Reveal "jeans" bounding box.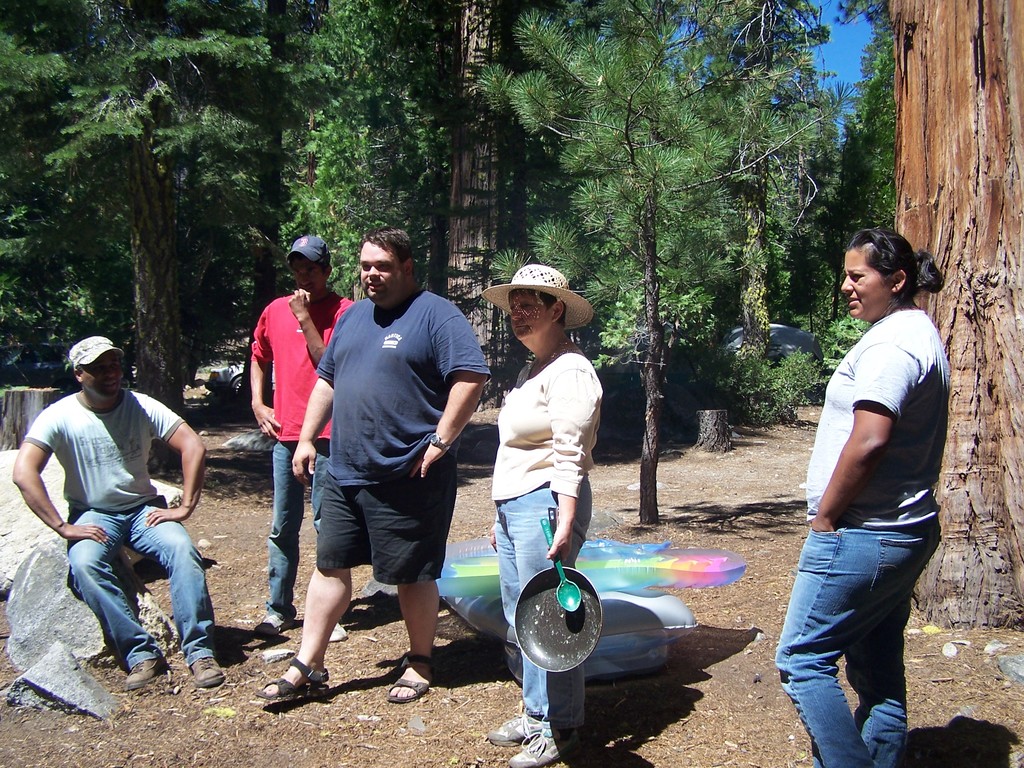
Revealed: 494 488 597 721.
